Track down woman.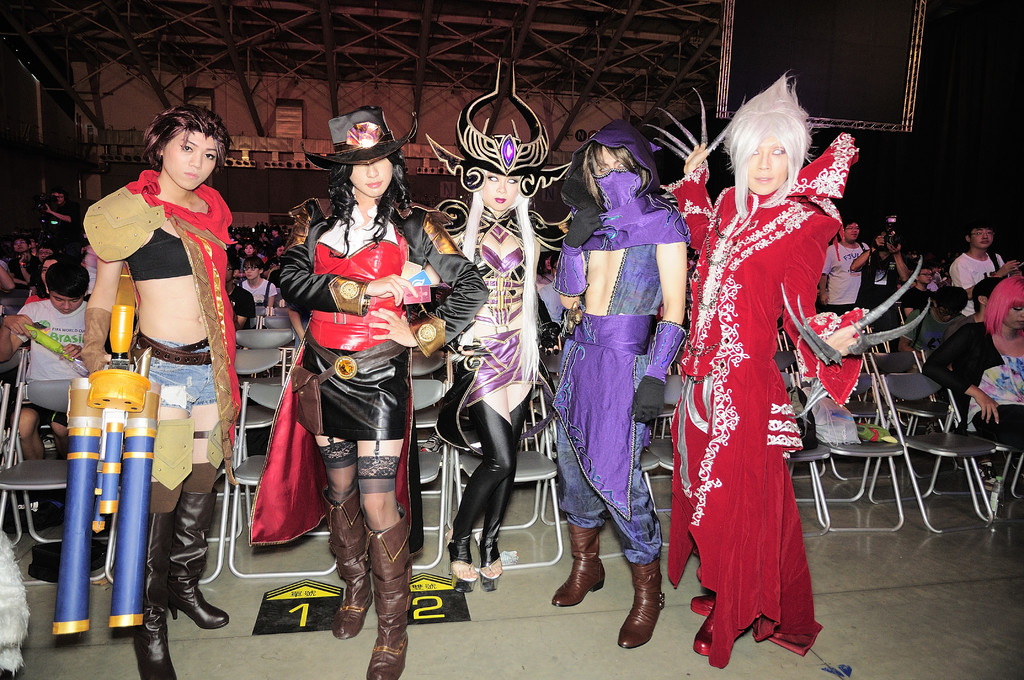
Tracked to crop(270, 88, 495, 679).
